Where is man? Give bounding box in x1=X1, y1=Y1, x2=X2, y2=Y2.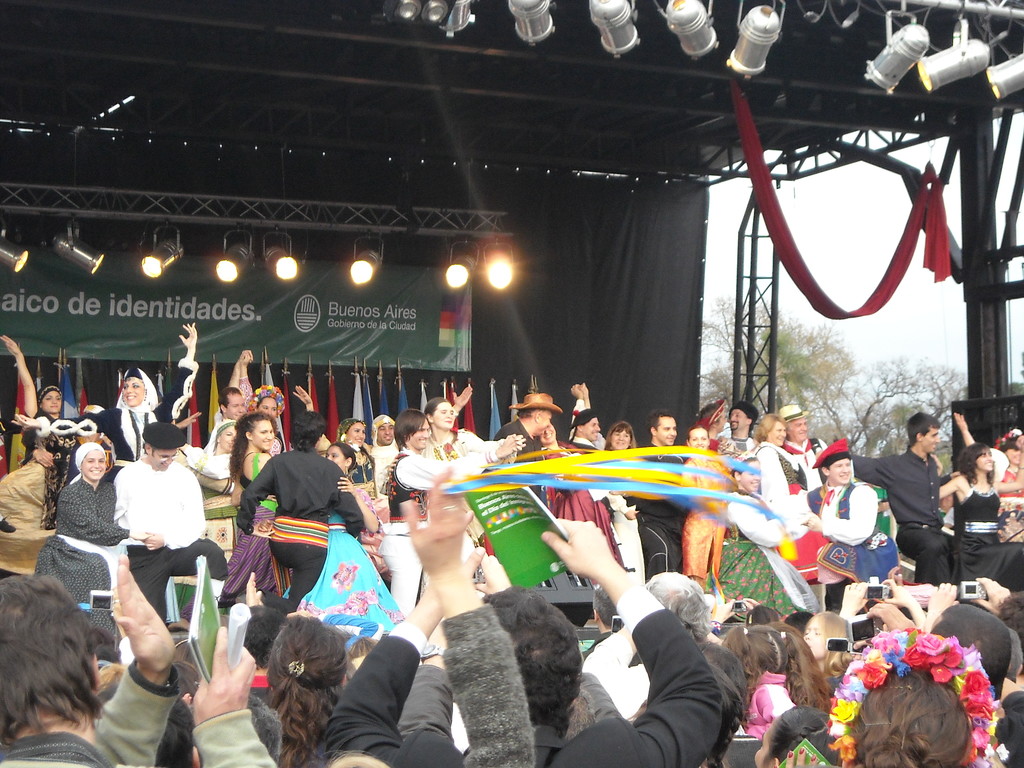
x1=238, y1=410, x2=367, y2=606.
